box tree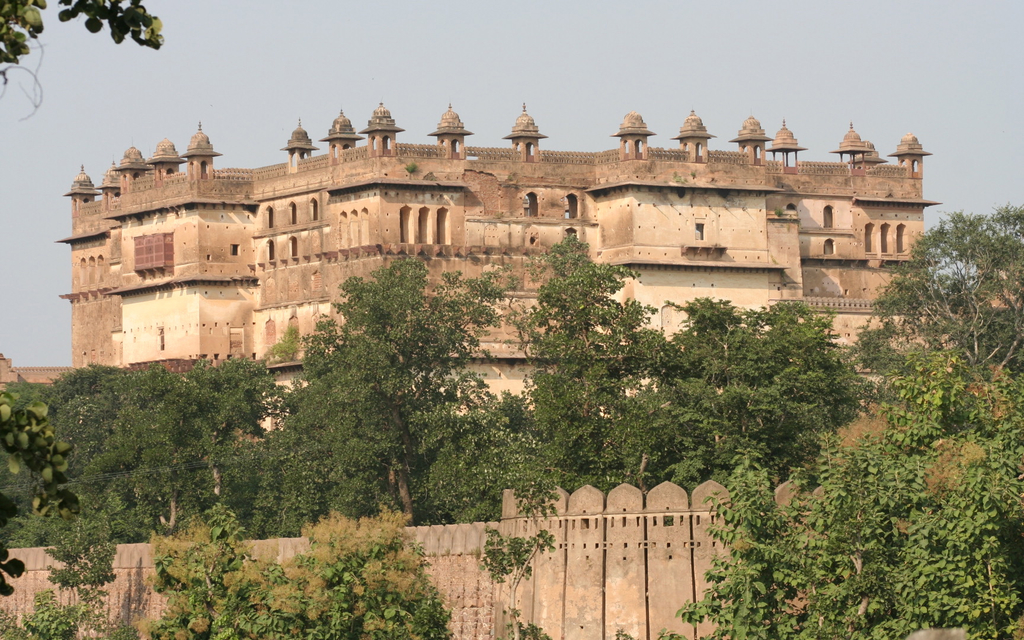
x1=72 y1=344 x2=293 y2=540
